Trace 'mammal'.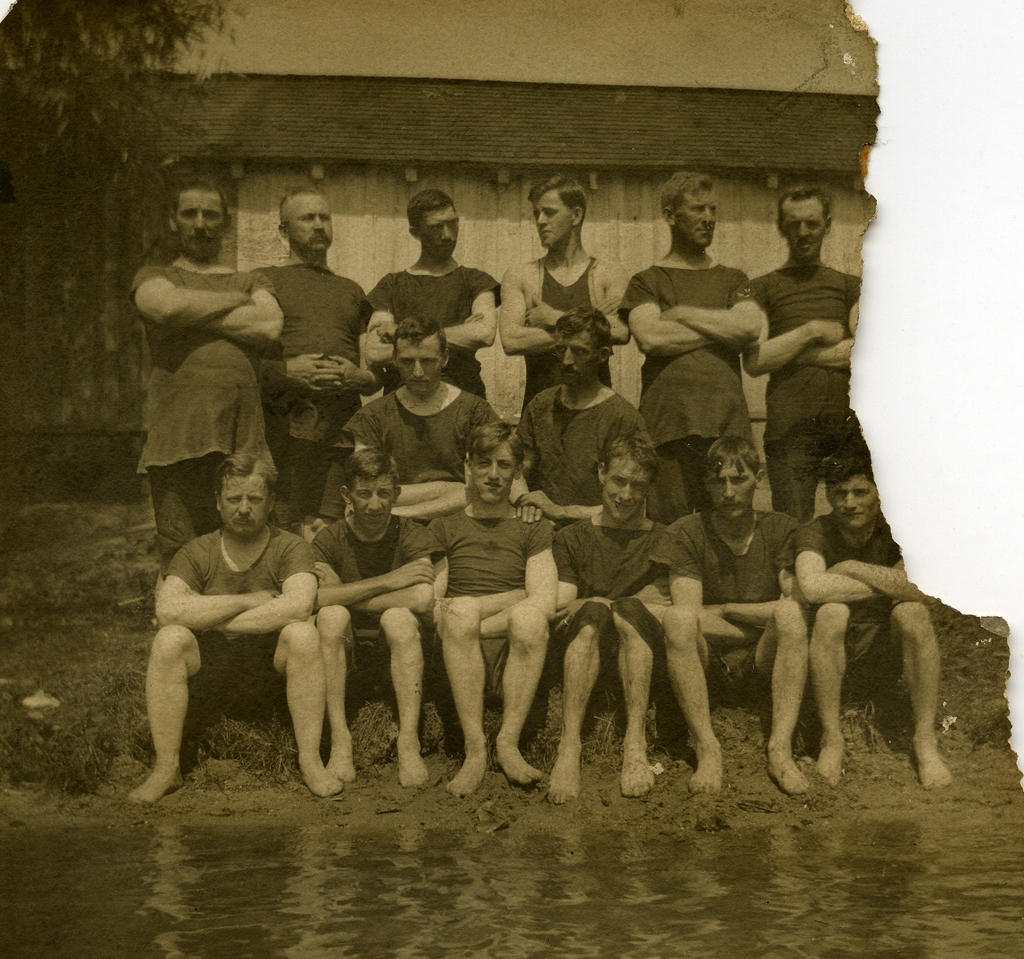
Traced to region(430, 425, 556, 796).
